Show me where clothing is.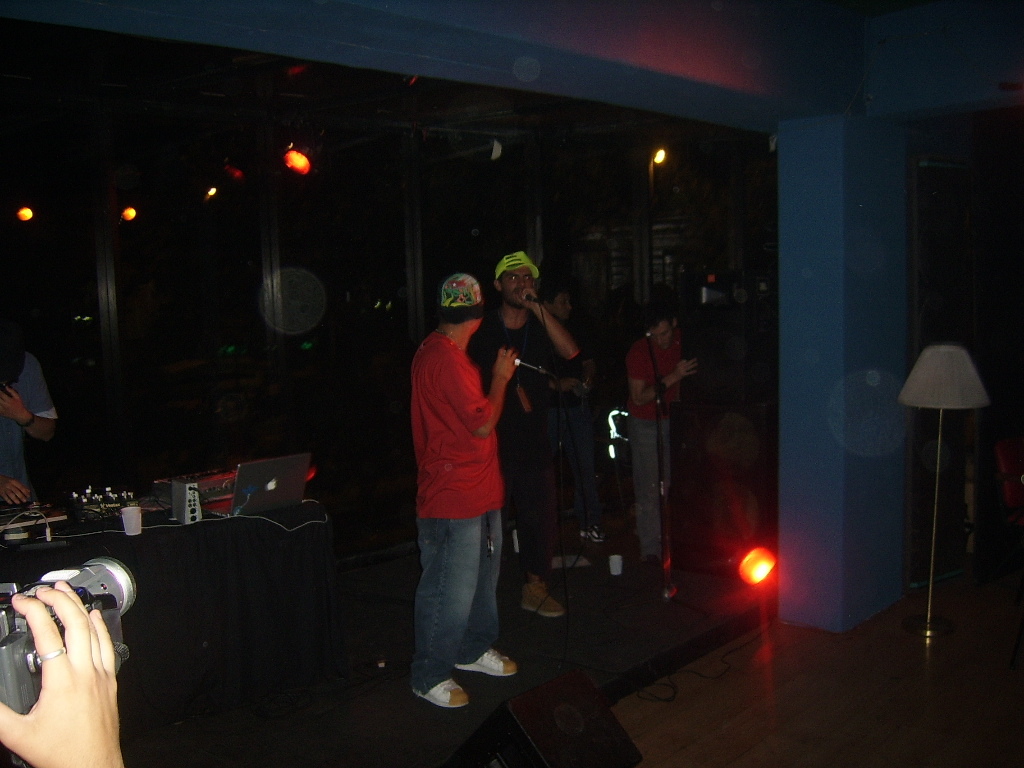
clothing is at {"left": 627, "top": 338, "right": 682, "bottom": 546}.
